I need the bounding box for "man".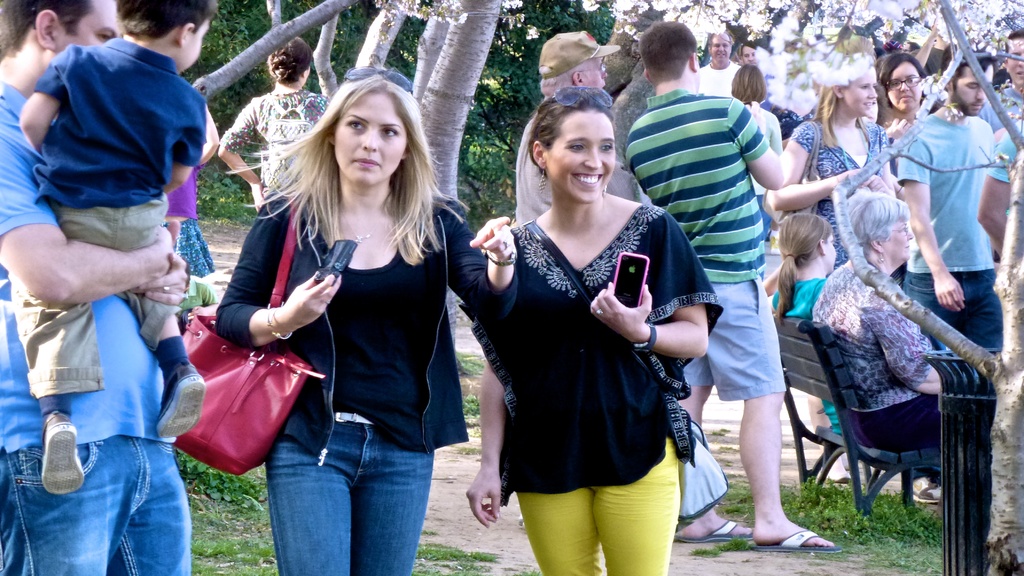
Here it is: x1=619, y1=19, x2=841, y2=556.
